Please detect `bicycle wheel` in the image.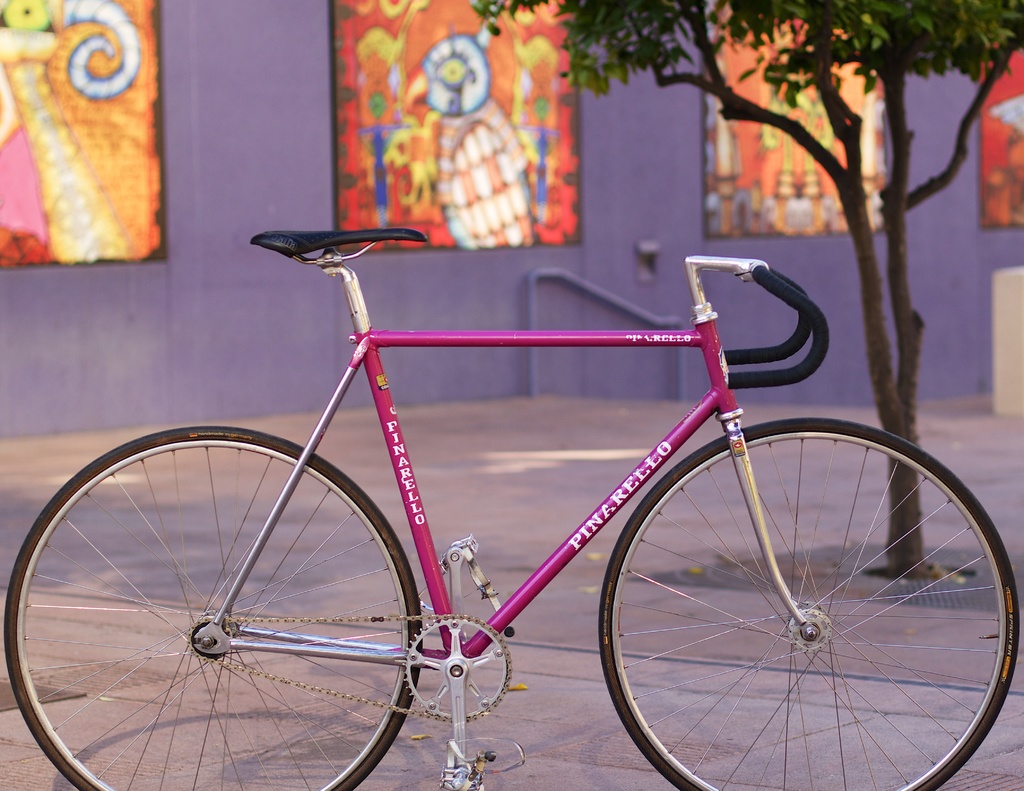
(x1=569, y1=437, x2=1023, y2=790).
